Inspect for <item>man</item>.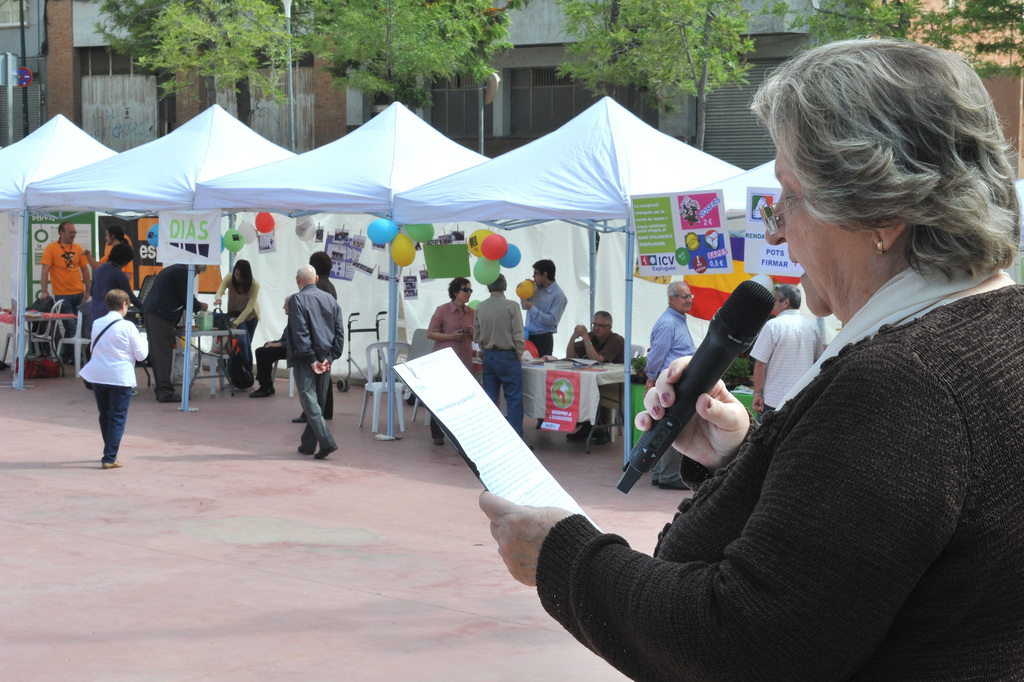
Inspection: box=[145, 263, 210, 404].
